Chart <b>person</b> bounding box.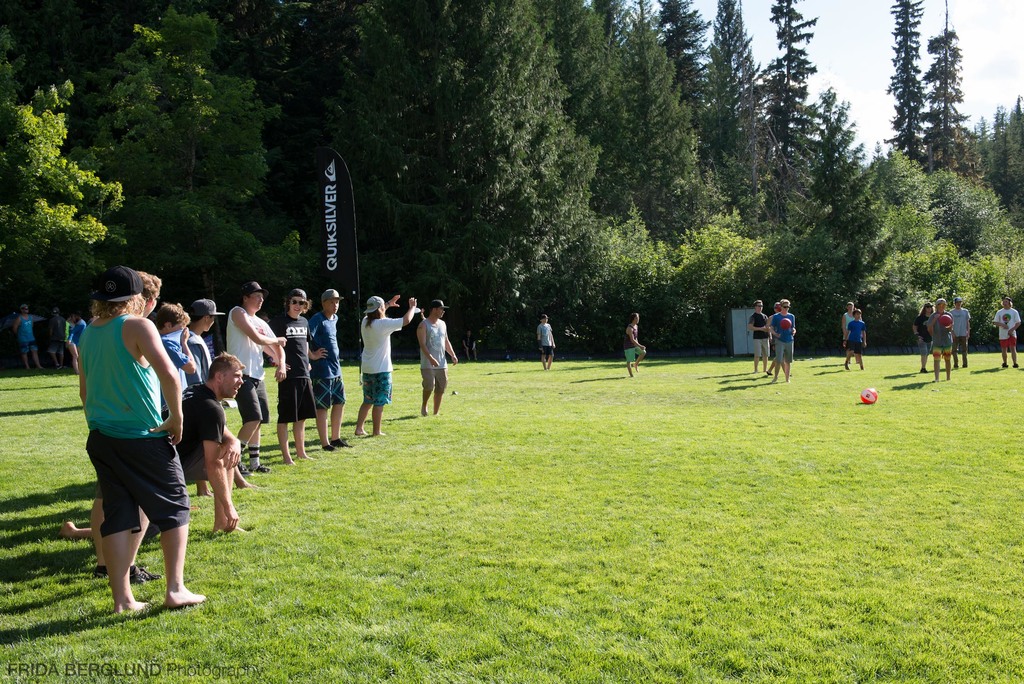
Charted: rect(412, 297, 464, 412).
